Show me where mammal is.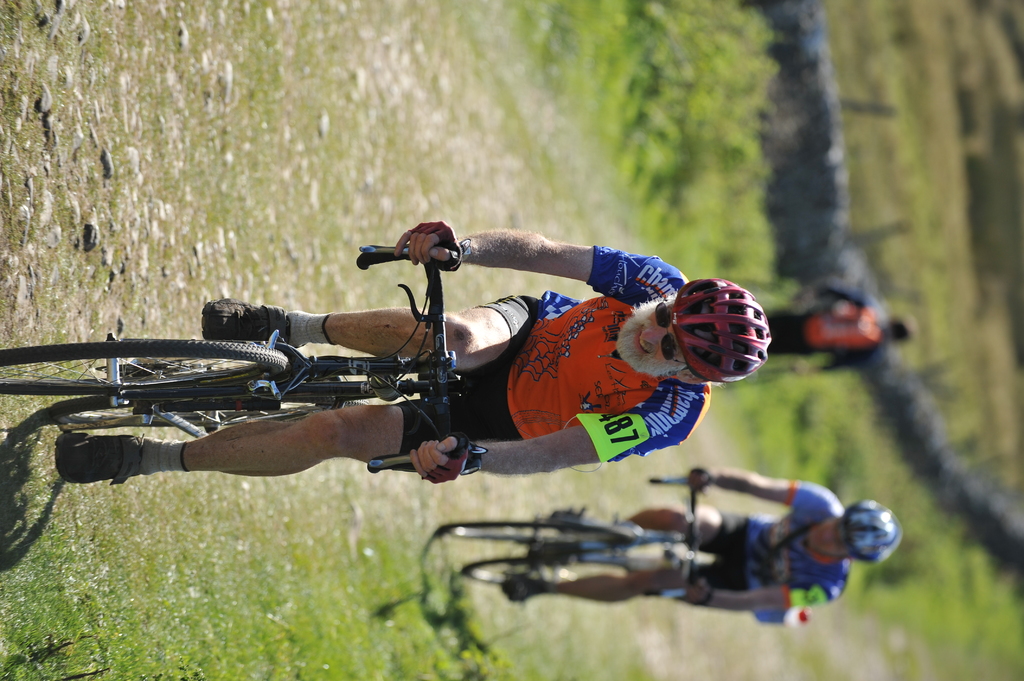
mammal is at select_region(55, 223, 771, 492).
